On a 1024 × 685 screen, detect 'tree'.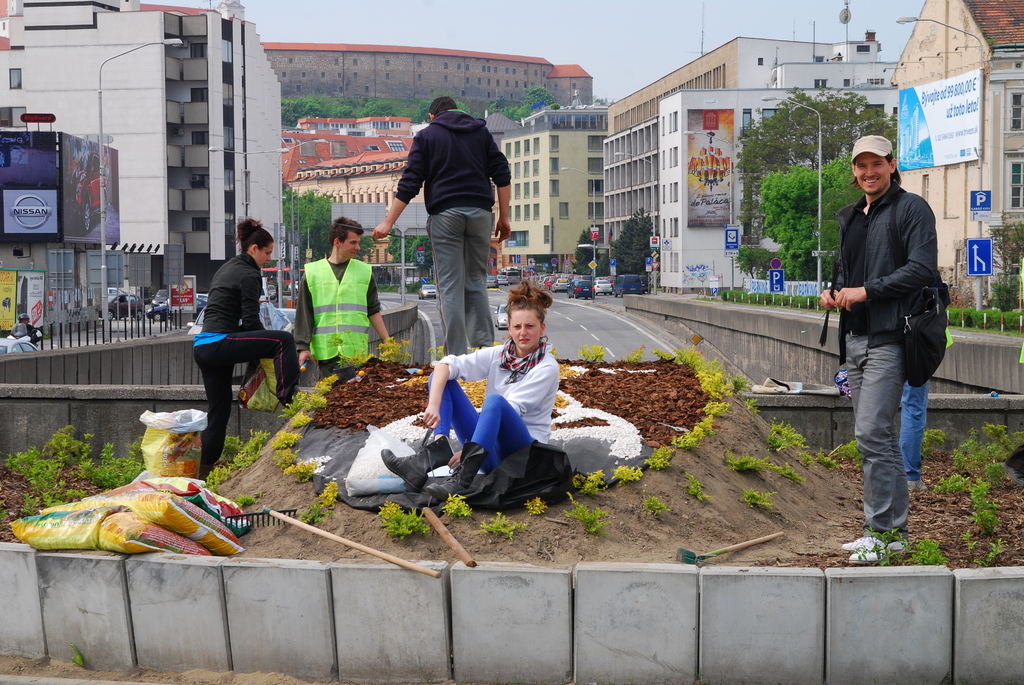
991 219 1023 310.
